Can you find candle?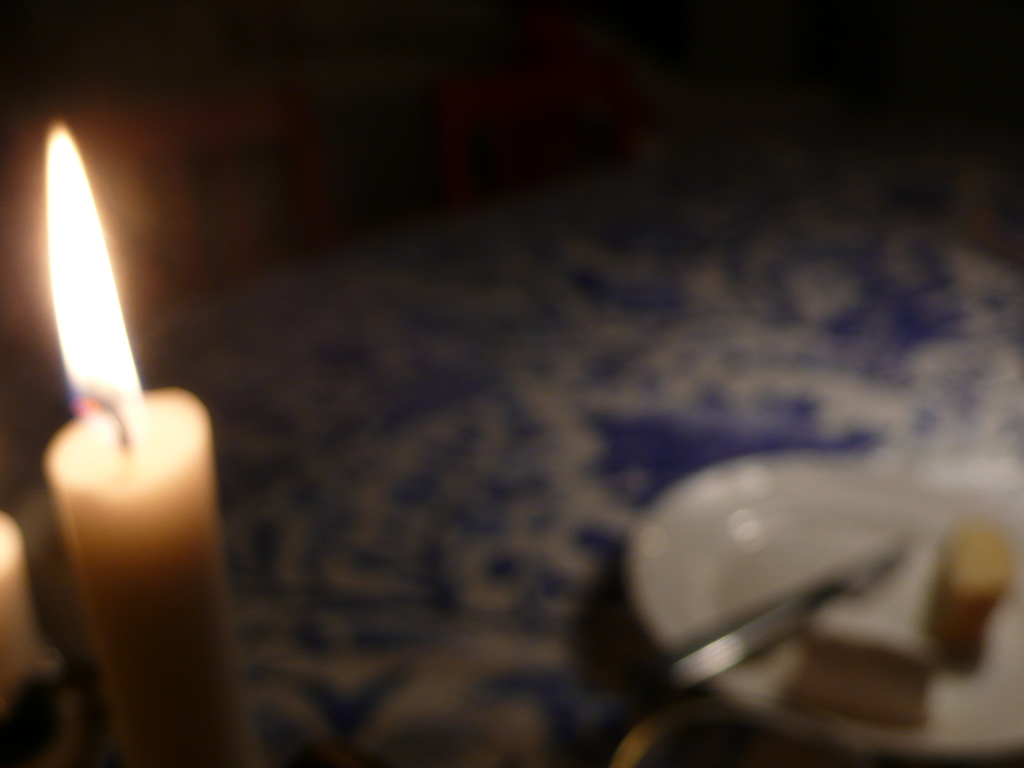
Yes, bounding box: {"left": 0, "top": 529, "right": 26, "bottom": 712}.
